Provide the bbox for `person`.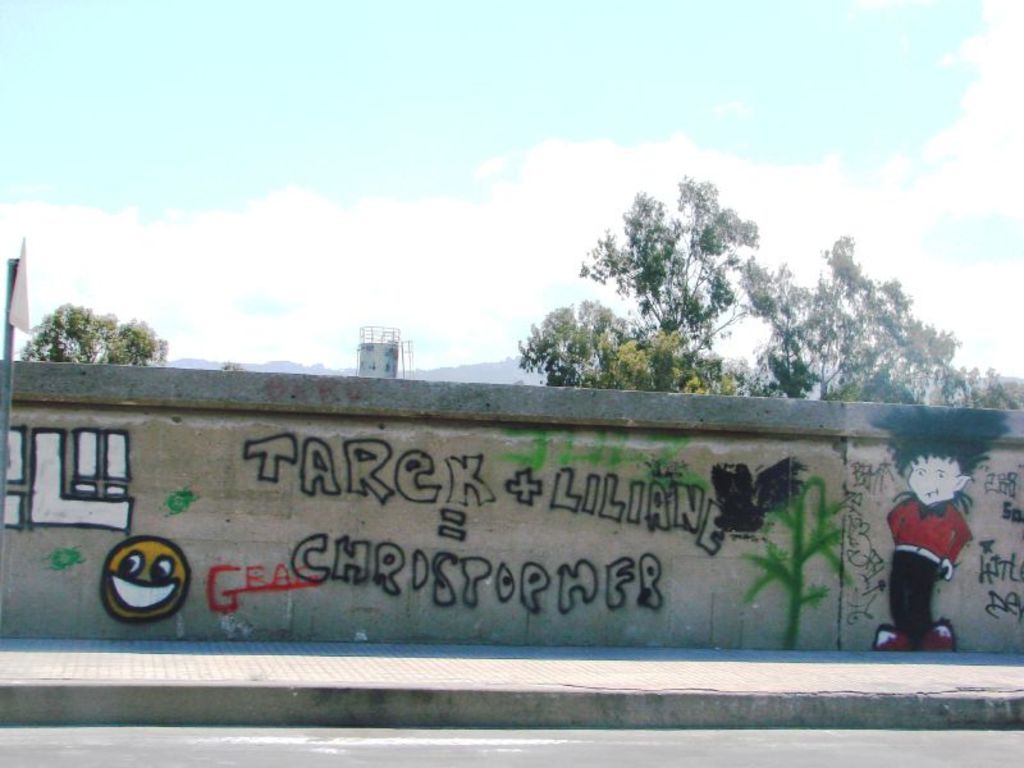
878/451/963/663.
